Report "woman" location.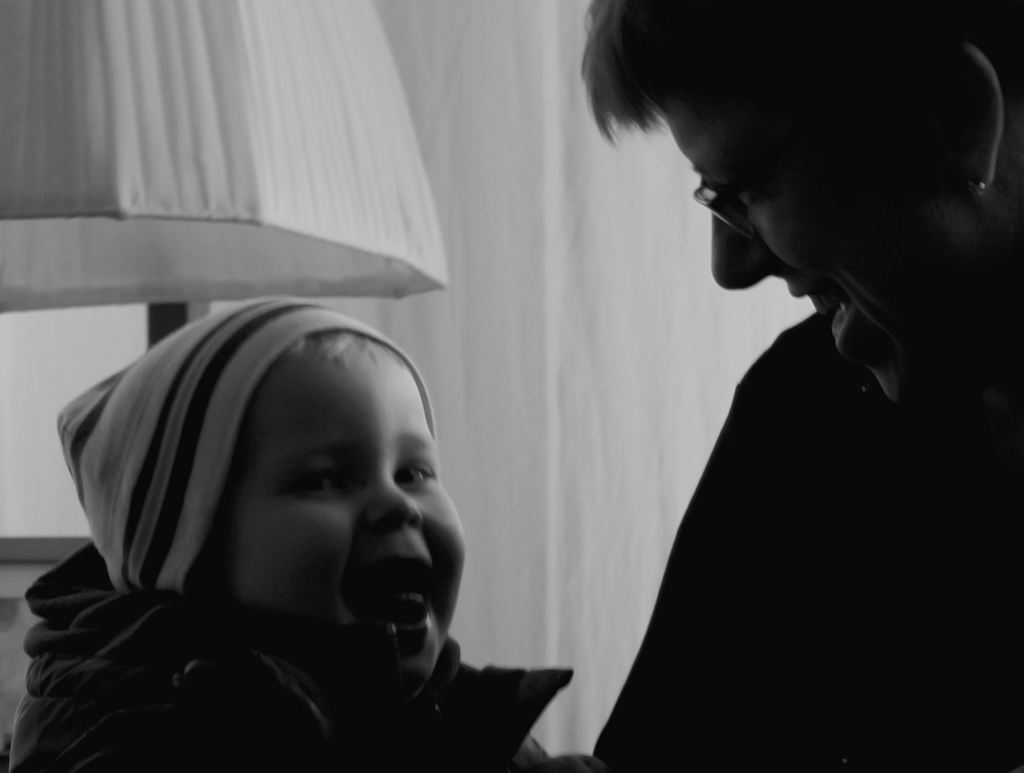
Report: box(499, 0, 999, 772).
